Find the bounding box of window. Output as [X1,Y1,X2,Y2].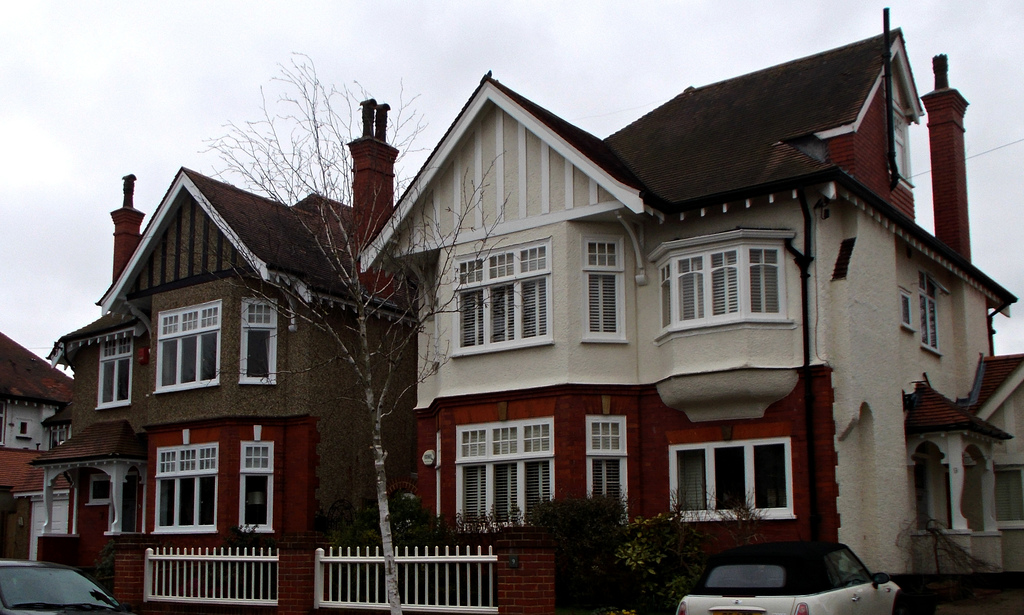
[652,233,797,343].
